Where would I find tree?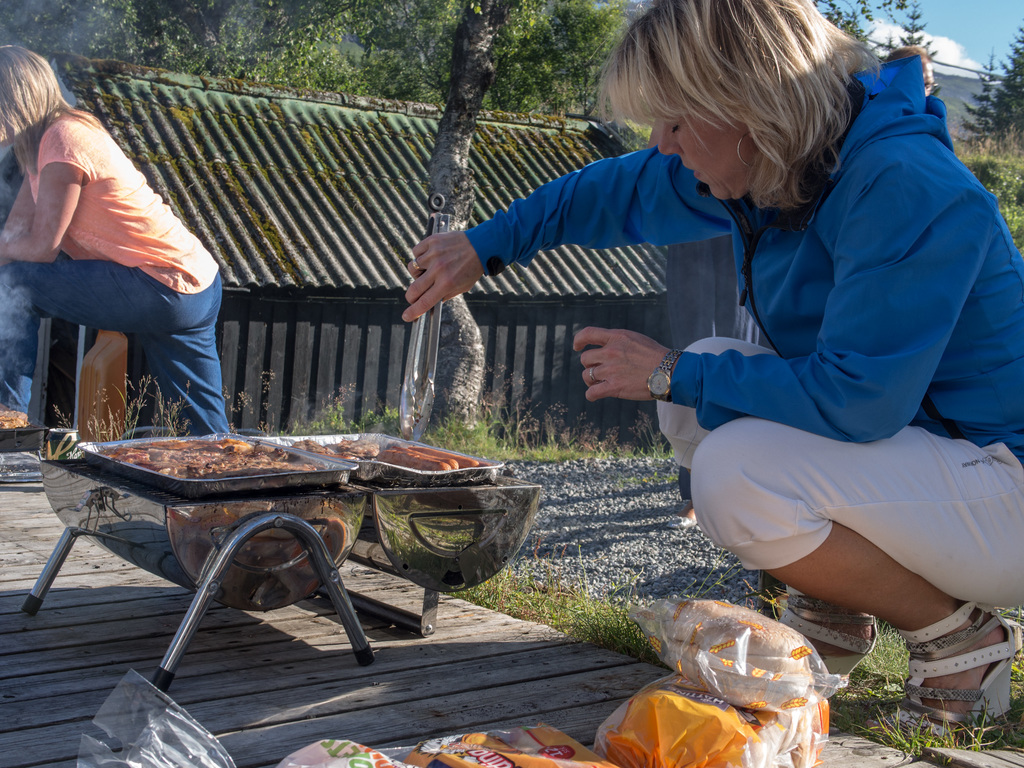
At {"left": 427, "top": 0, "right": 522, "bottom": 440}.
